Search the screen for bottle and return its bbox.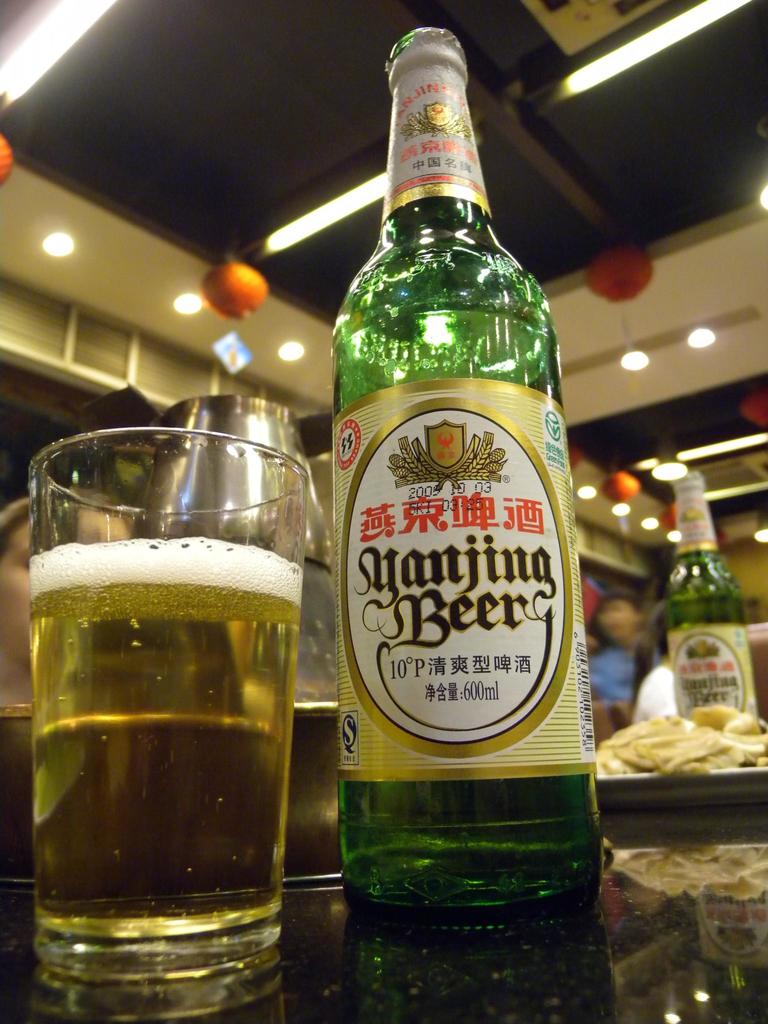
Found: region(669, 483, 765, 722).
